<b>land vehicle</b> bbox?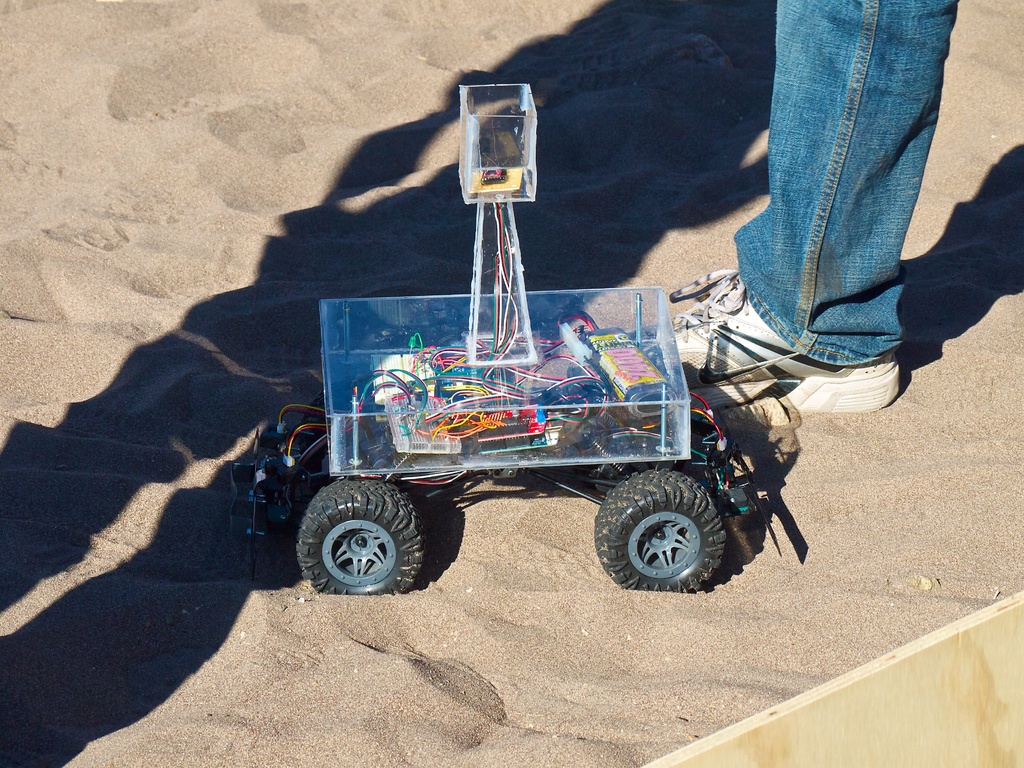
crop(243, 133, 660, 596)
